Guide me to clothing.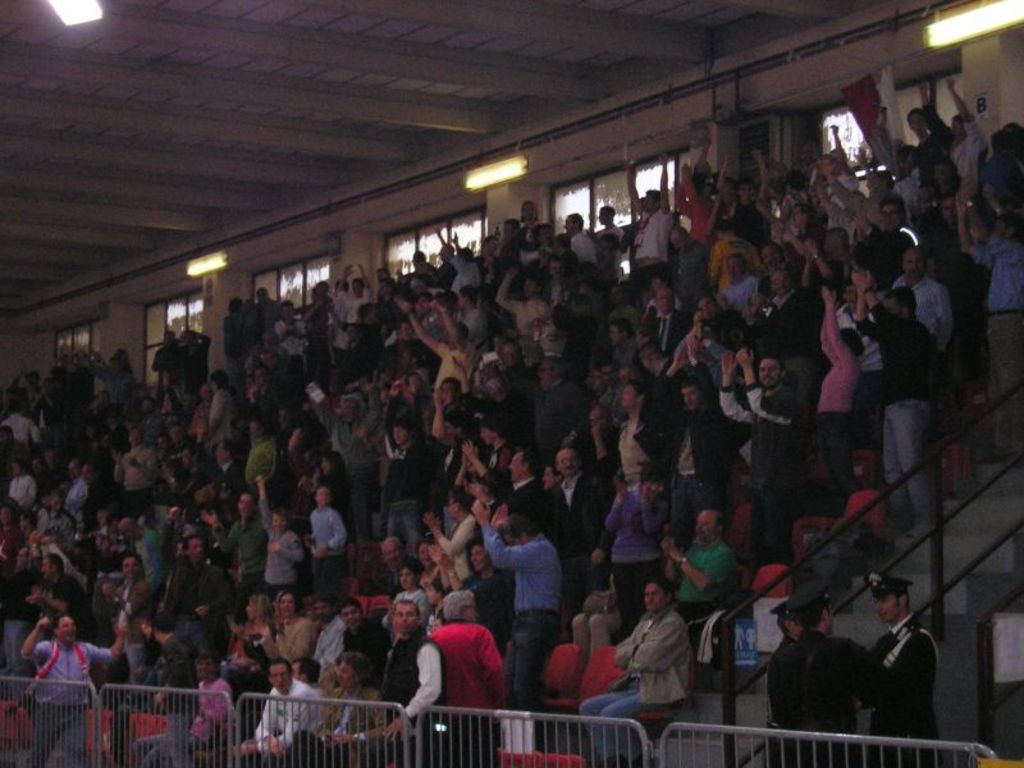
Guidance: box=[408, 622, 504, 718].
